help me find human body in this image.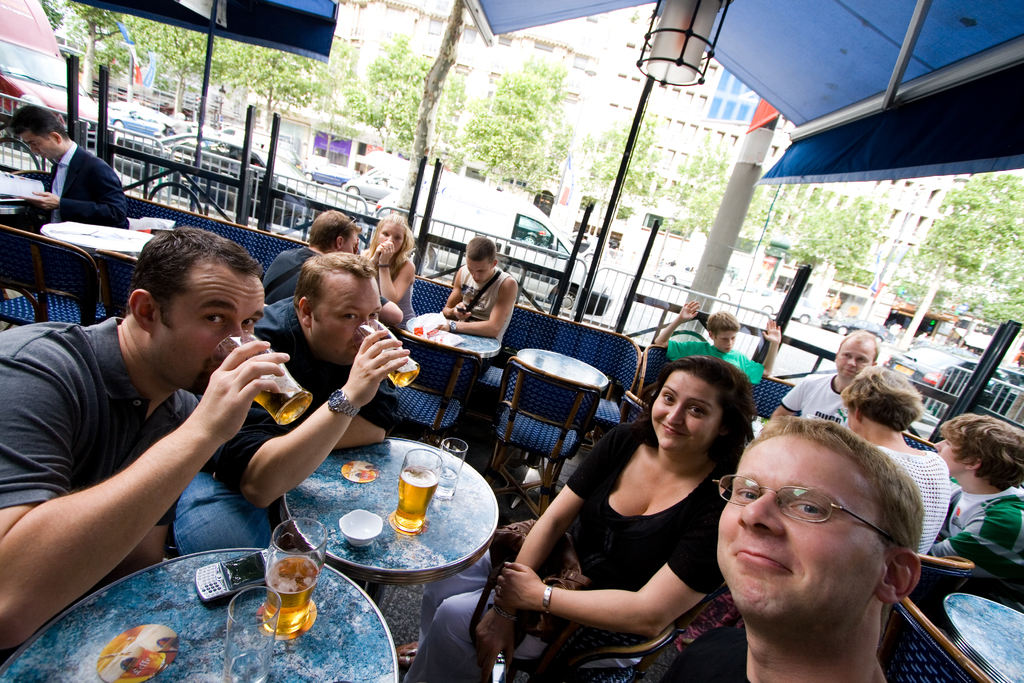
Found it: left=657, top=304, right=774, bottom=384.
